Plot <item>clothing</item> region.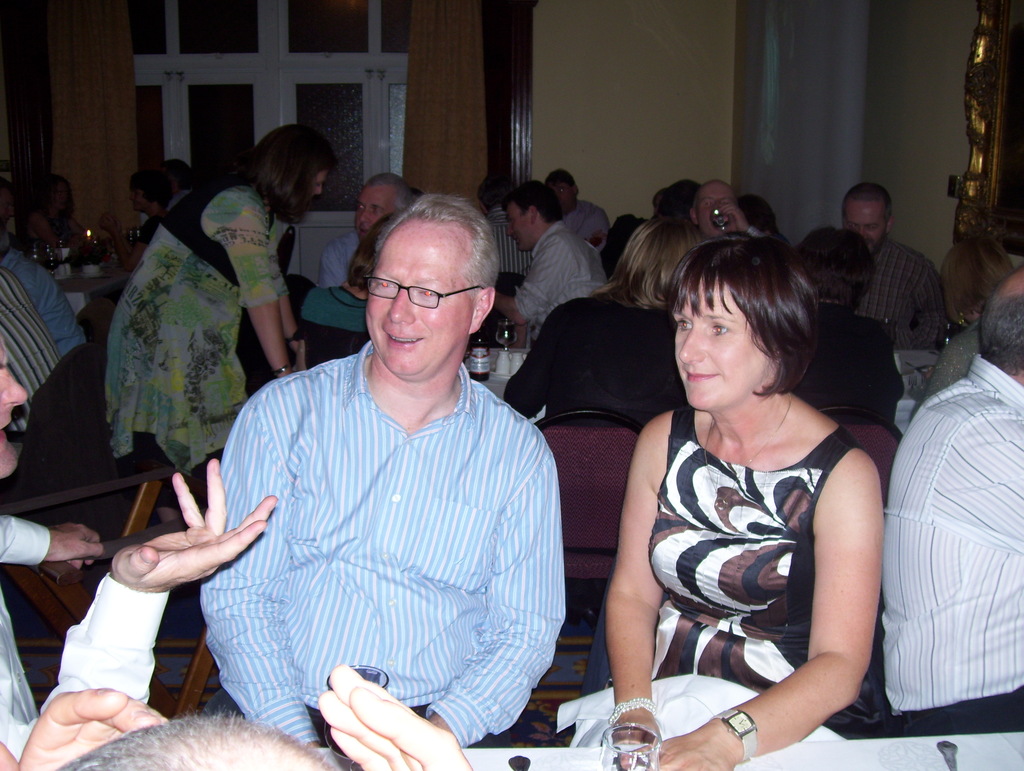
Plotted at bbox(0, 517, 173, 761).
